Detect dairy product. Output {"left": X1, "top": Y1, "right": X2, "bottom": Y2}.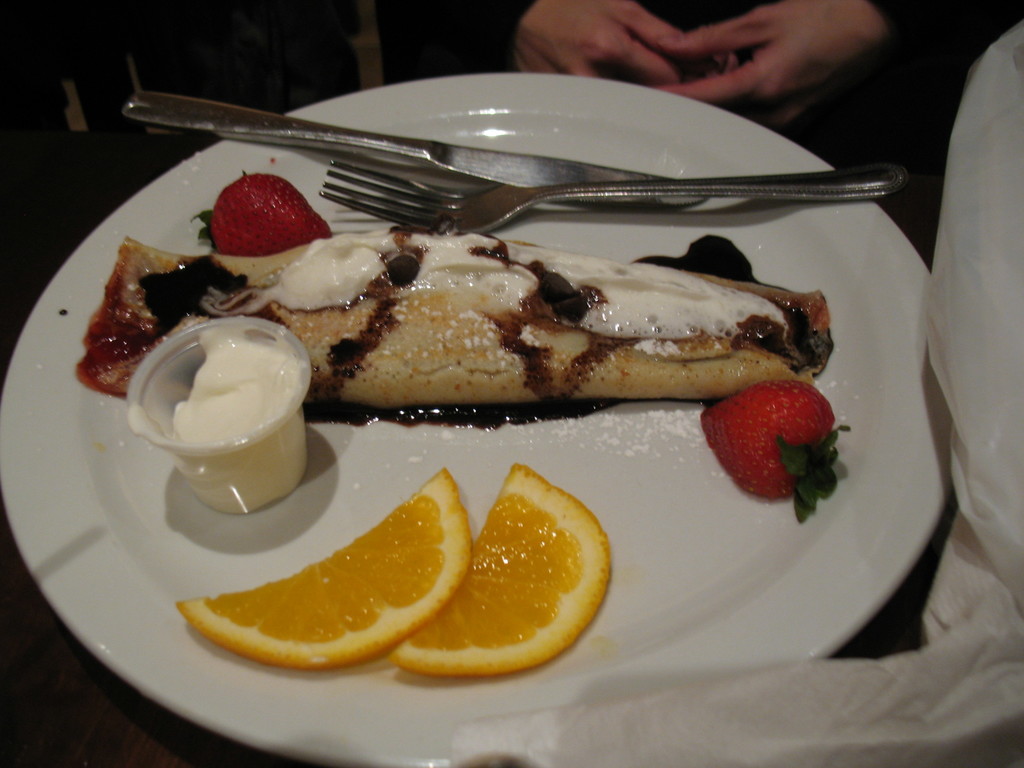
{"left": 140, "top": 296, "right": 305, "bottom": 484}.
